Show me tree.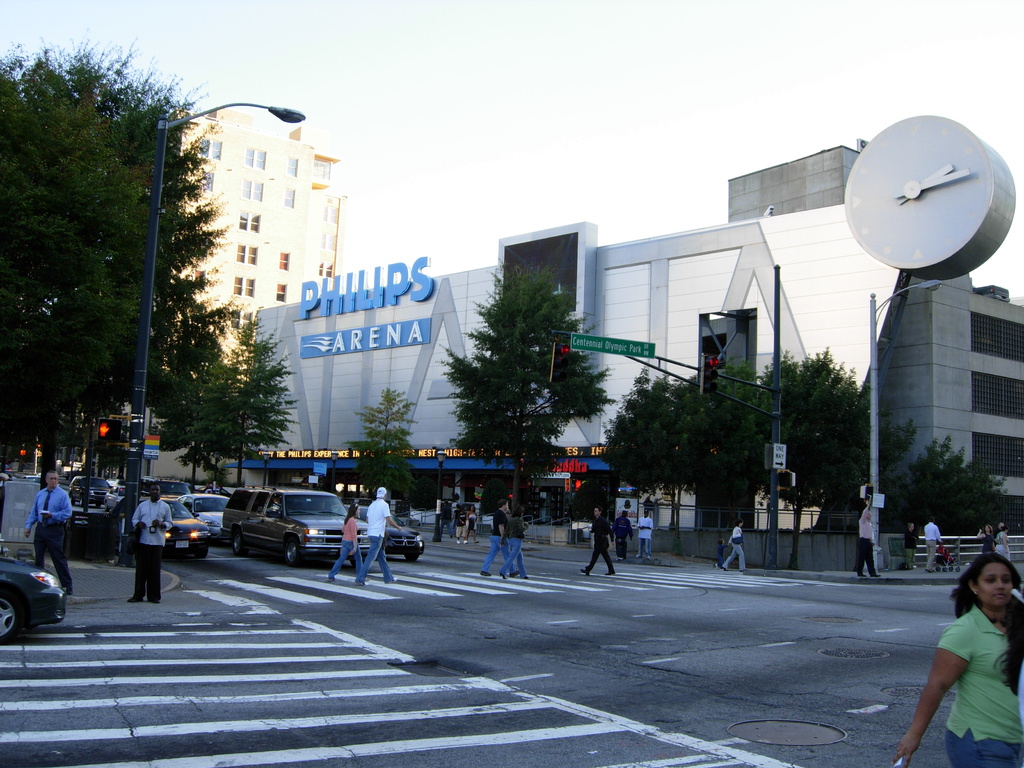
tree is here: (x1=440, y1=232, x2=607, y2=508).
